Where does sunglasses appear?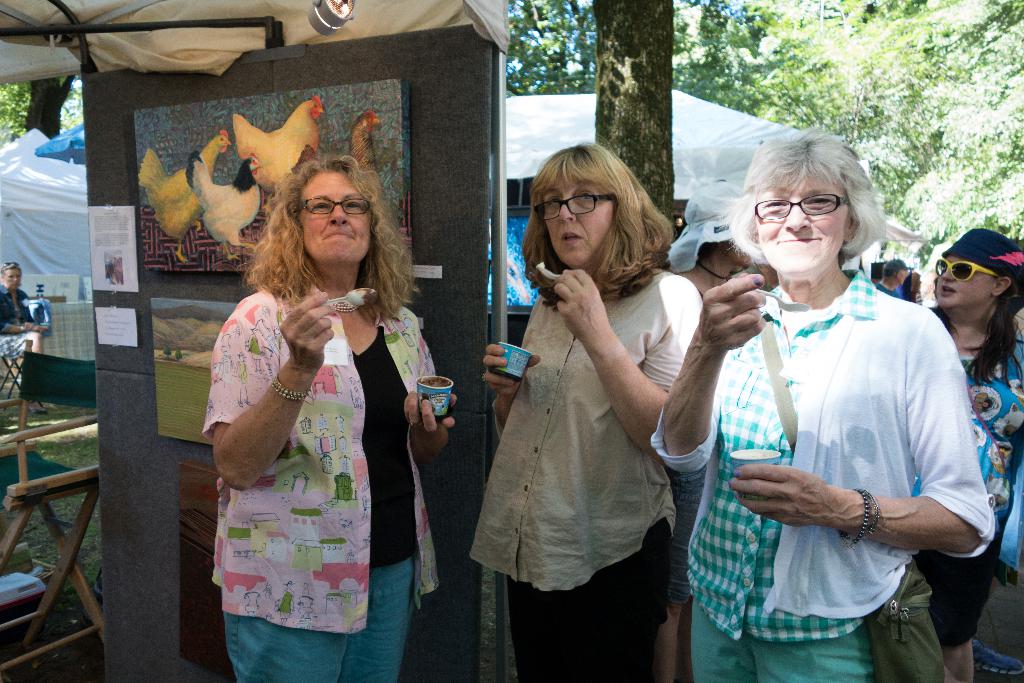
Appears at region(935, 263, 1004, 283).
